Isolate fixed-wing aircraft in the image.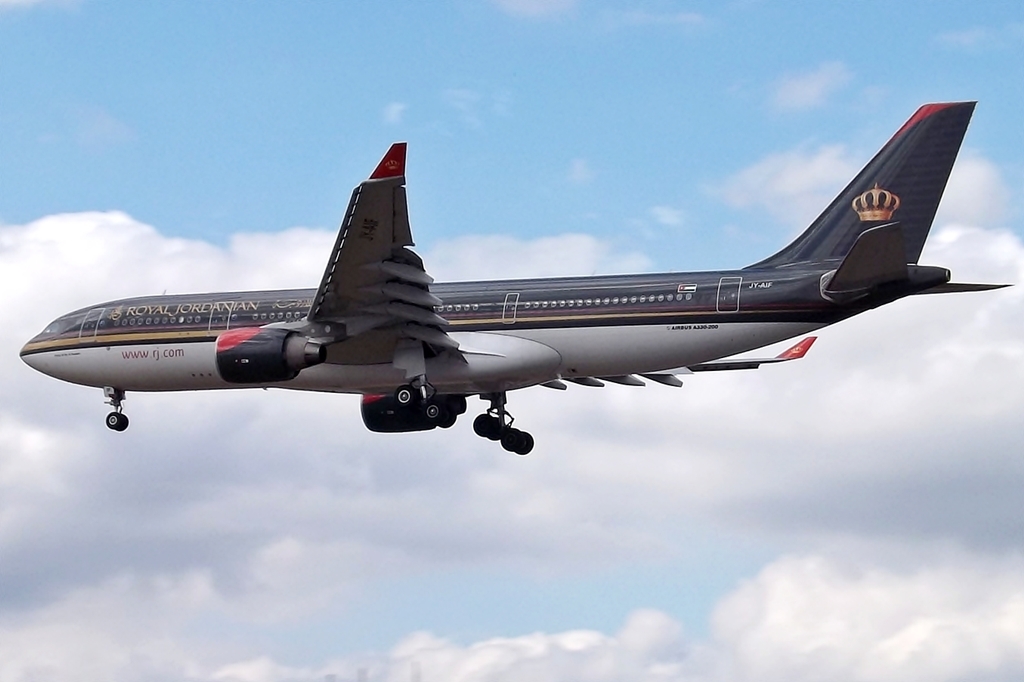
Isolated region: <region>19, 101, 1017, 452</region>.
